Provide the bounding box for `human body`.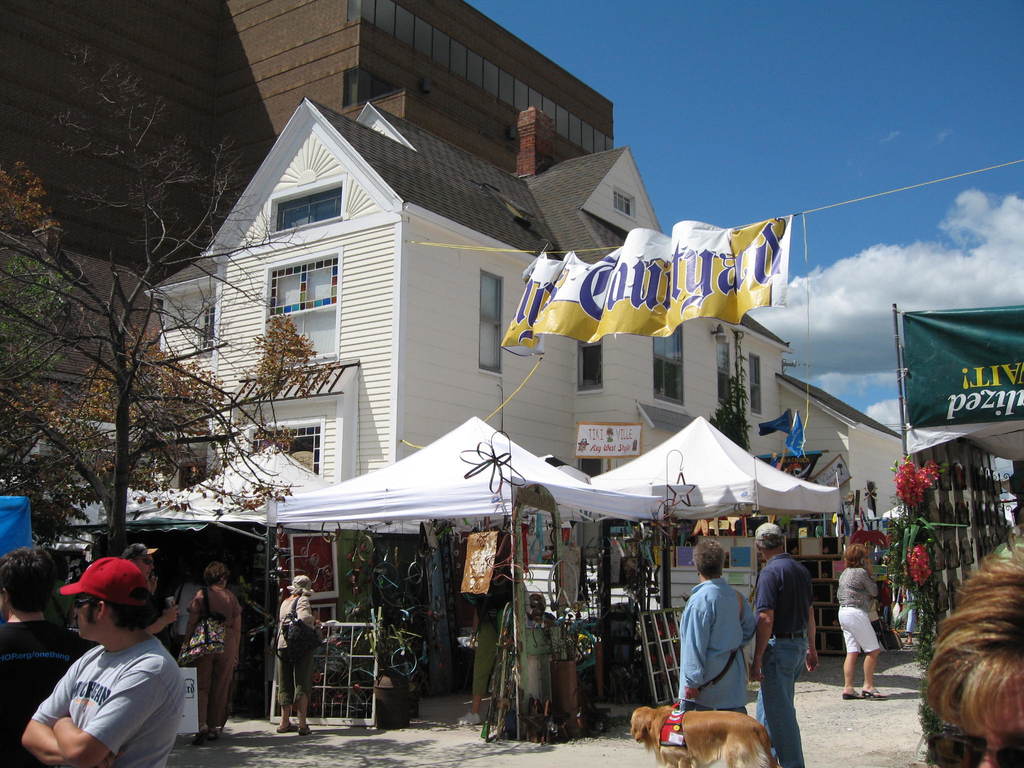
[left=185, top=584, right=247, bottom=740].
